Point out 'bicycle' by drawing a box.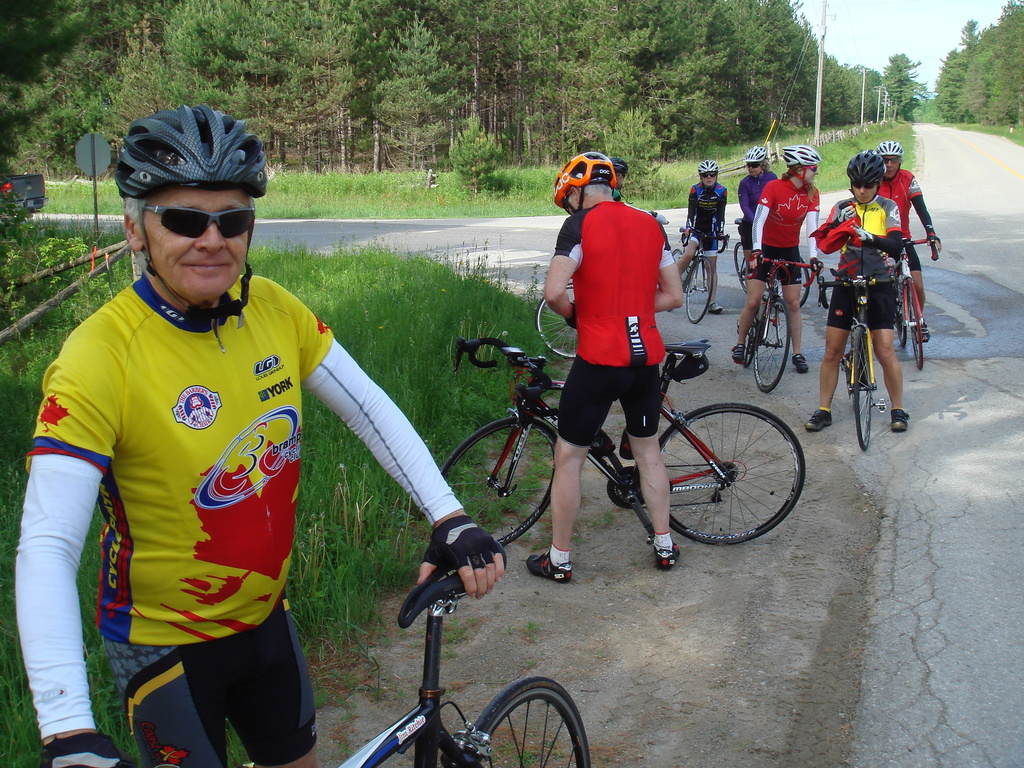
box=[731, 210, 813, 312].
